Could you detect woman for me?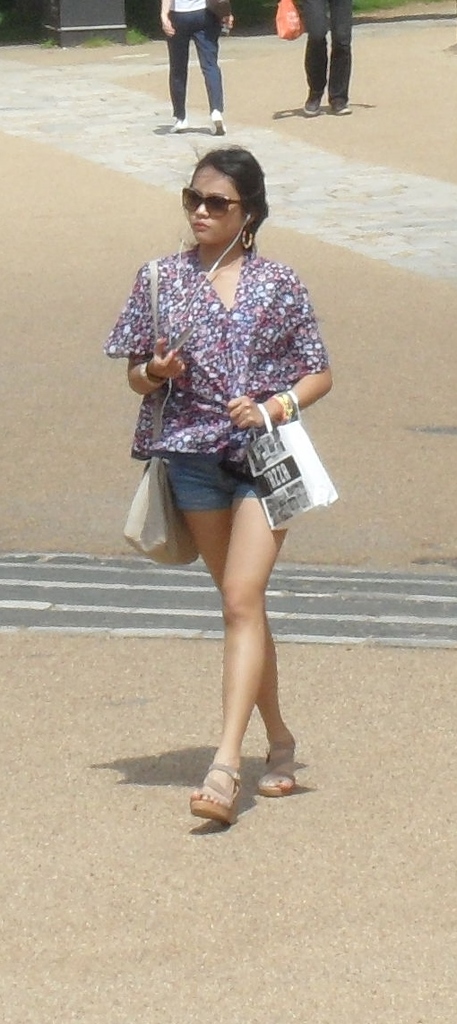
Detection result: locate(155, 0, 229, 133).
